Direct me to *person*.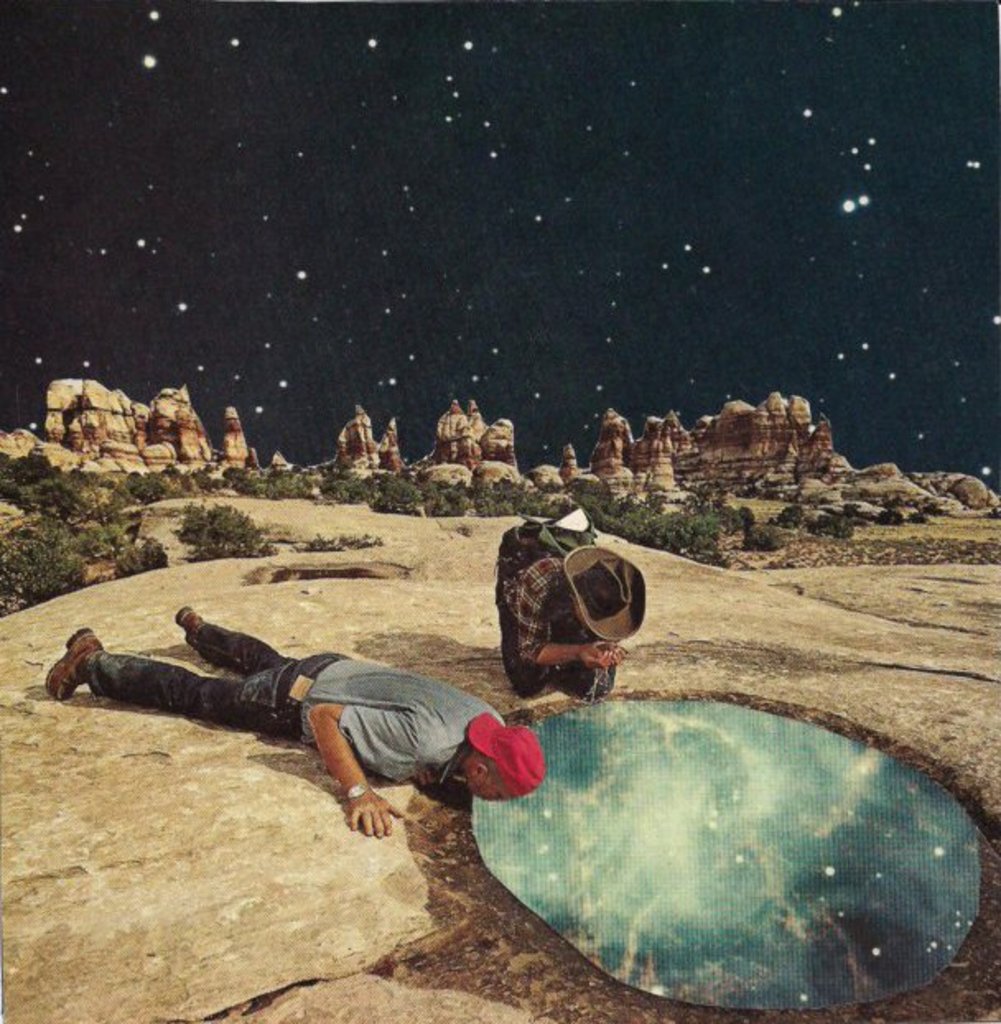
Direction: l=48, t=578, r=537, b=856.
